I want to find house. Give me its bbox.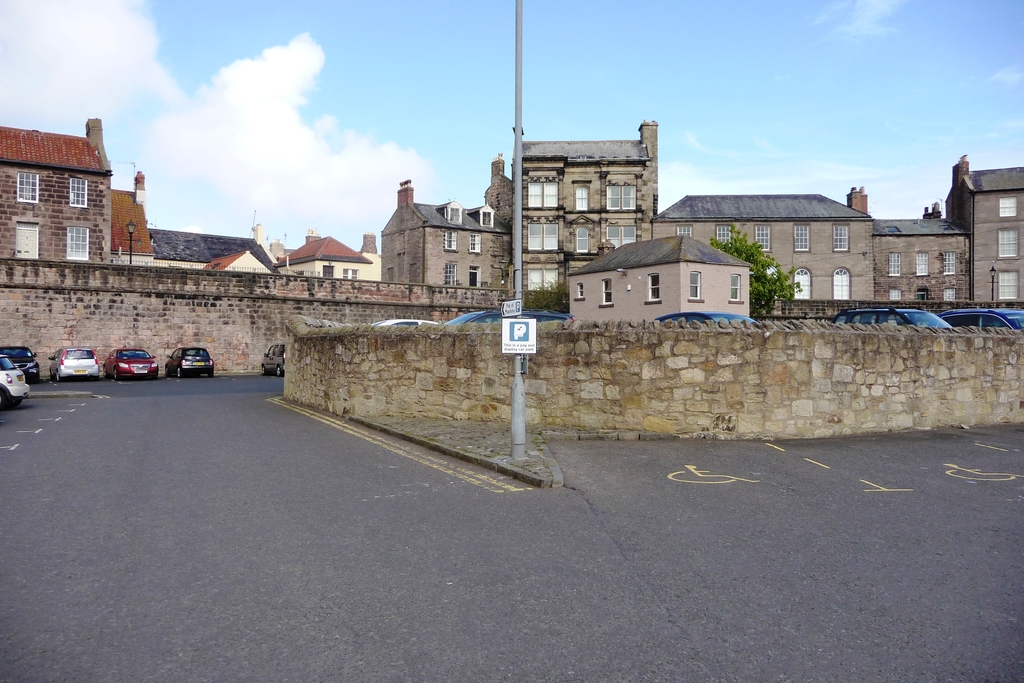
[149,229,285,276].
